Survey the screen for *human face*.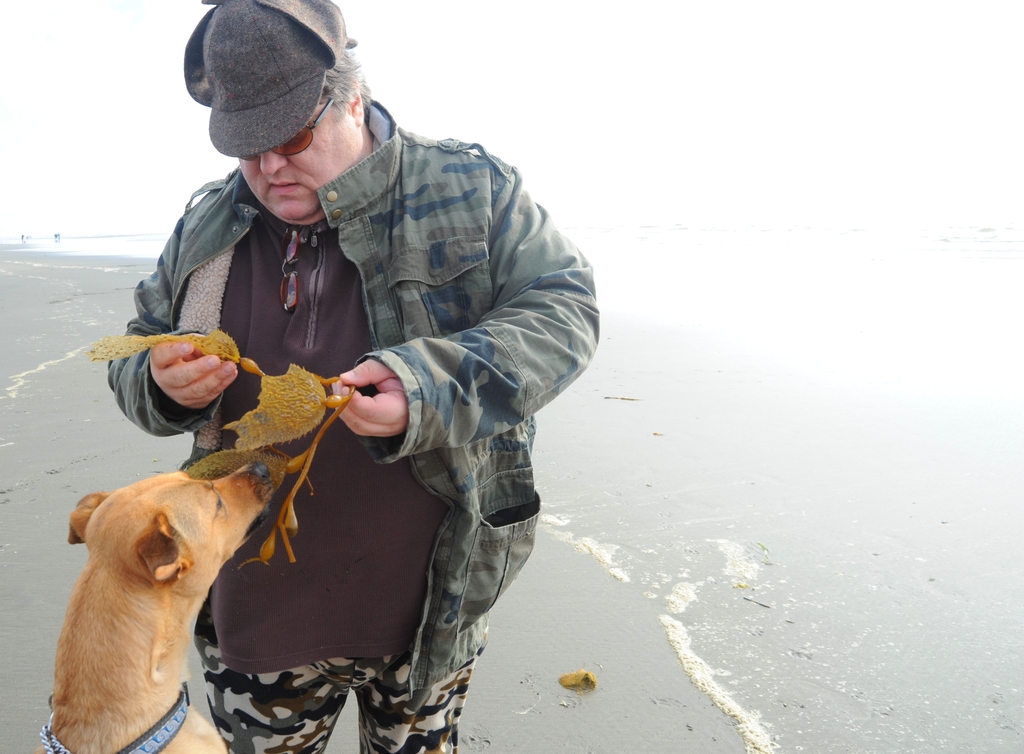
Survey found: 238 100 365 225.
